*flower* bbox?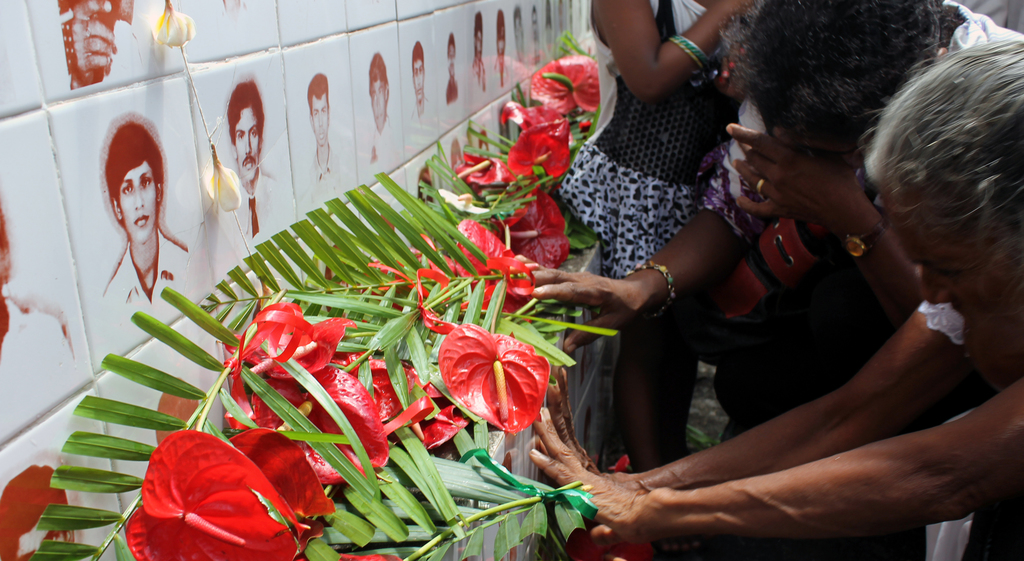
{"left": 432, "top": 316, "right": 552, "bottom": 427}
